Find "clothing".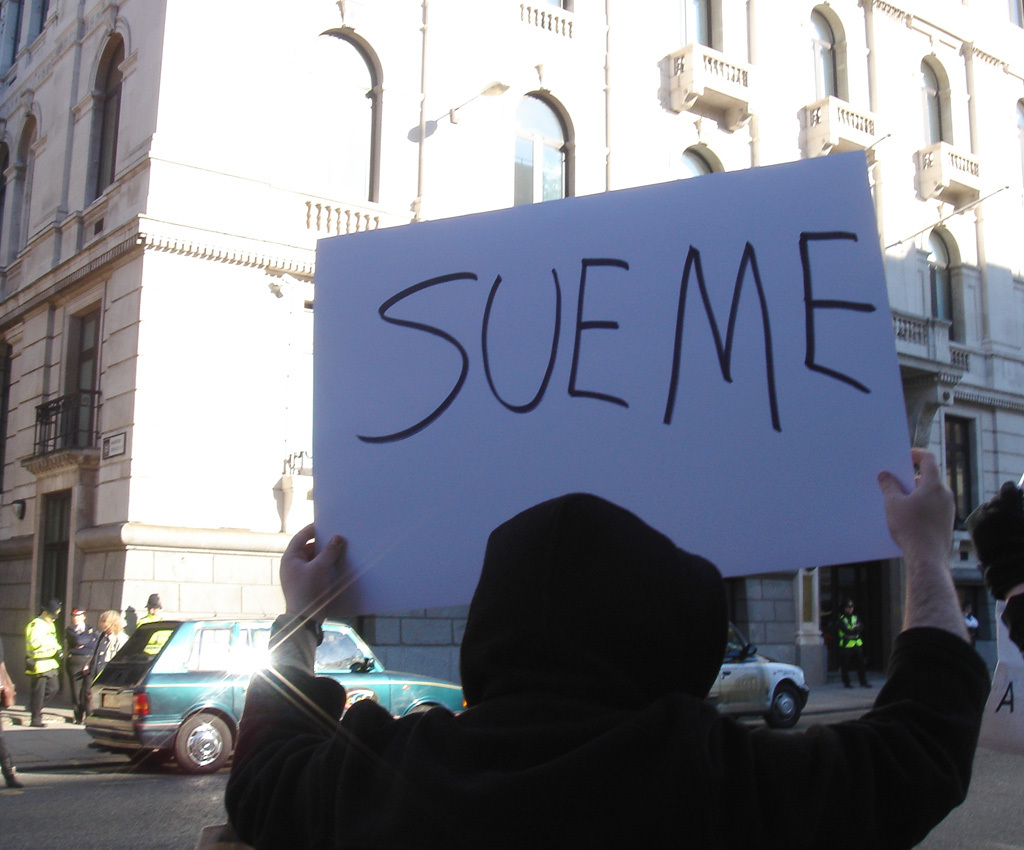
(x1=841, y1=609, x2=868, y2=686).
